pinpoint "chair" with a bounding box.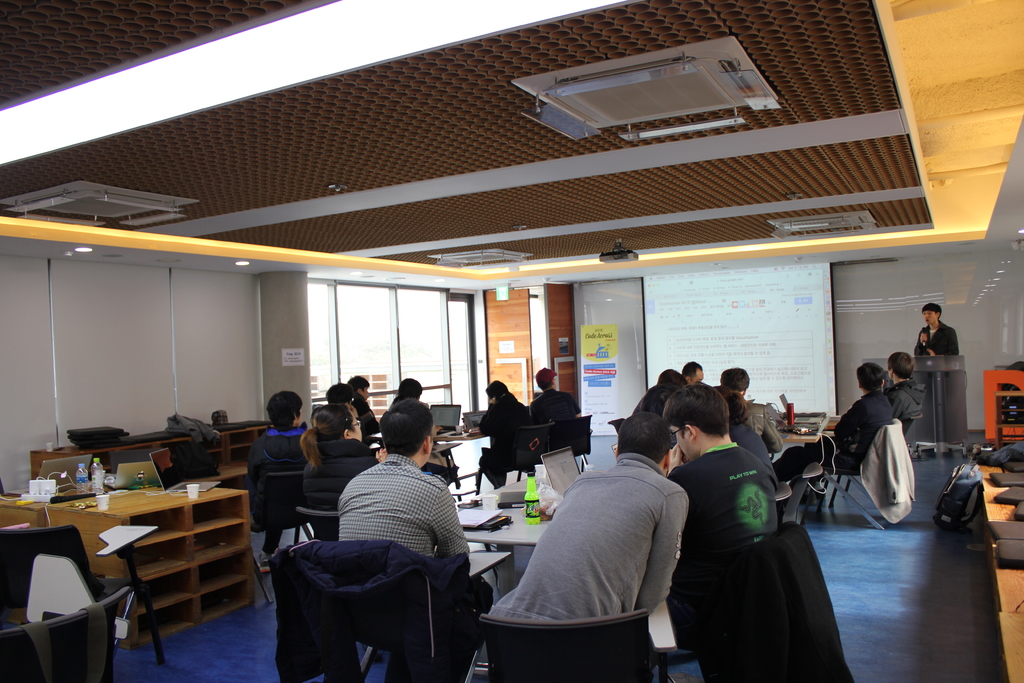
<bbox>297, 504, 346, 545</bbox>.
